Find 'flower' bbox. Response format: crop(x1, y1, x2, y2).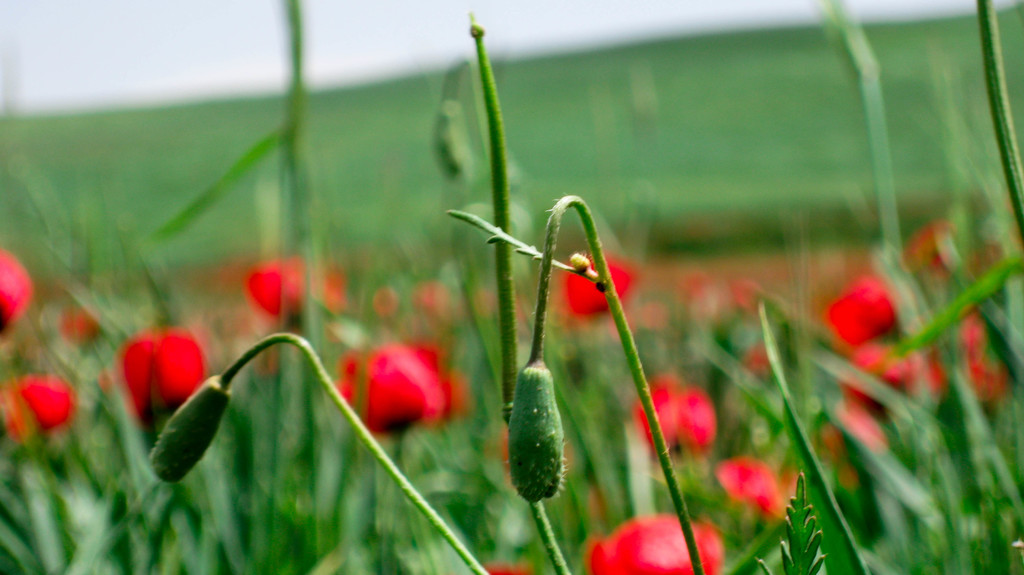
crop(337, 338, 444, 434).
